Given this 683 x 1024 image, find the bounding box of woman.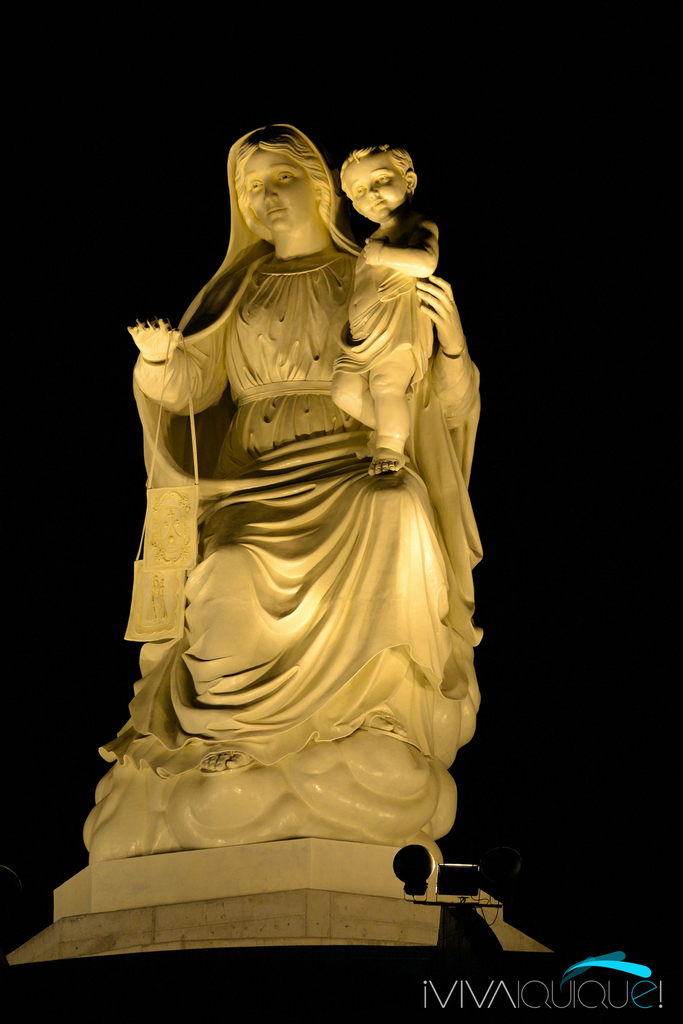
(x1=52, y1=111, x2=494, y2=899).
